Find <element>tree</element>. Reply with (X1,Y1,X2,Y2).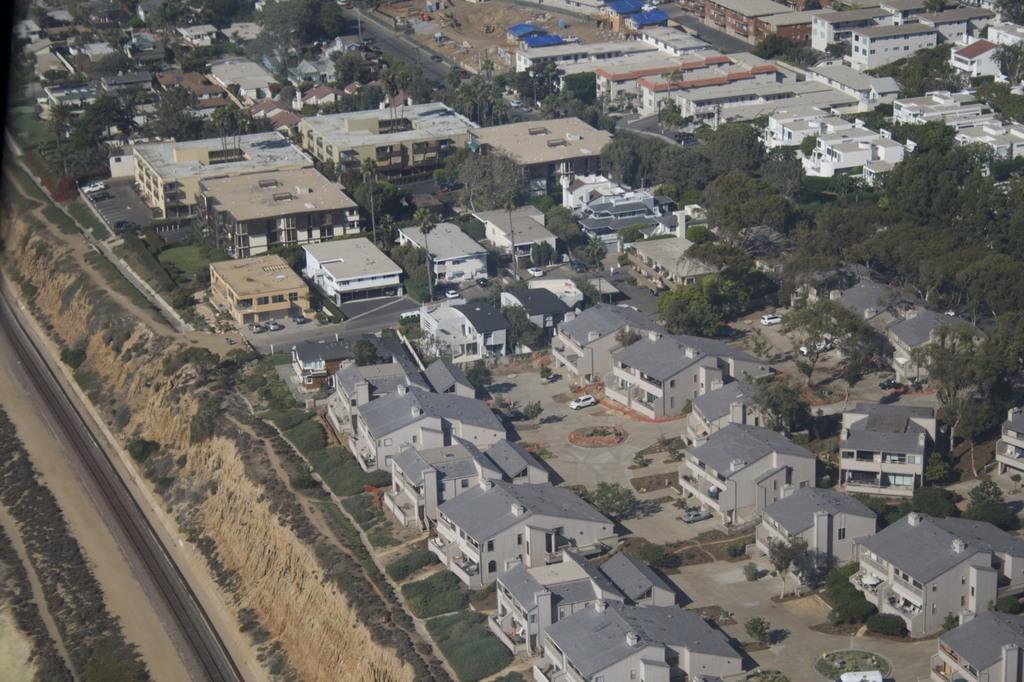
(913,482,960,516).
